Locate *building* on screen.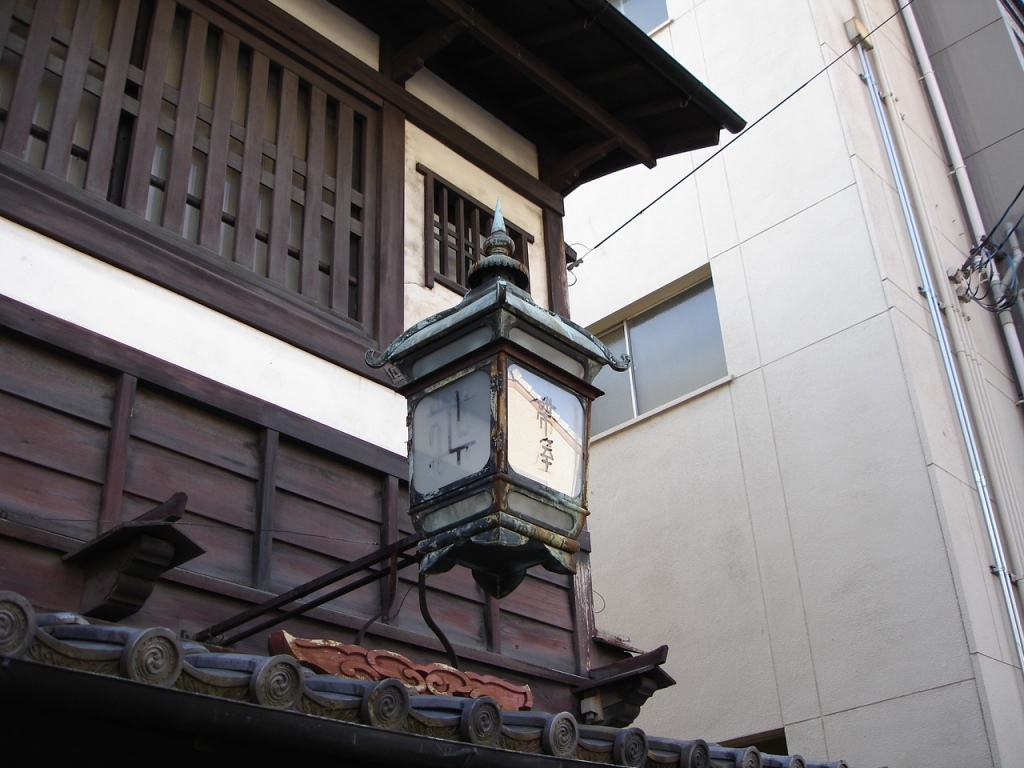
On screen at x1=560 y1=0 x2=1023 y2=767.
